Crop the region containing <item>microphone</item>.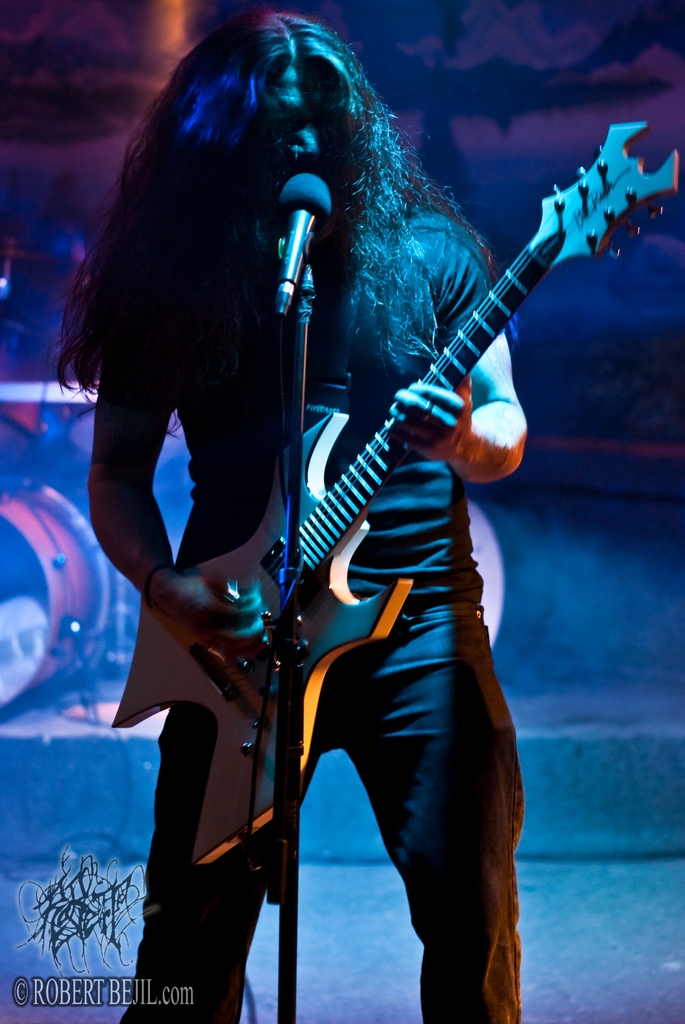
Crop region: [273, 166, 335, 317].
